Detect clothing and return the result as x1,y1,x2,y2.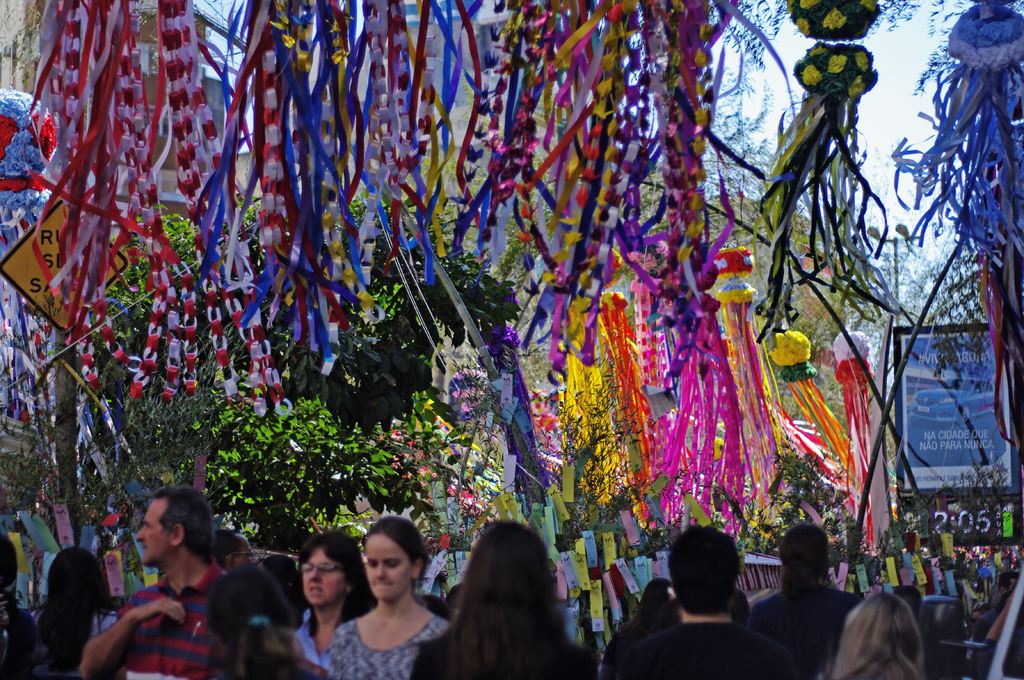
282,612,356,679.
